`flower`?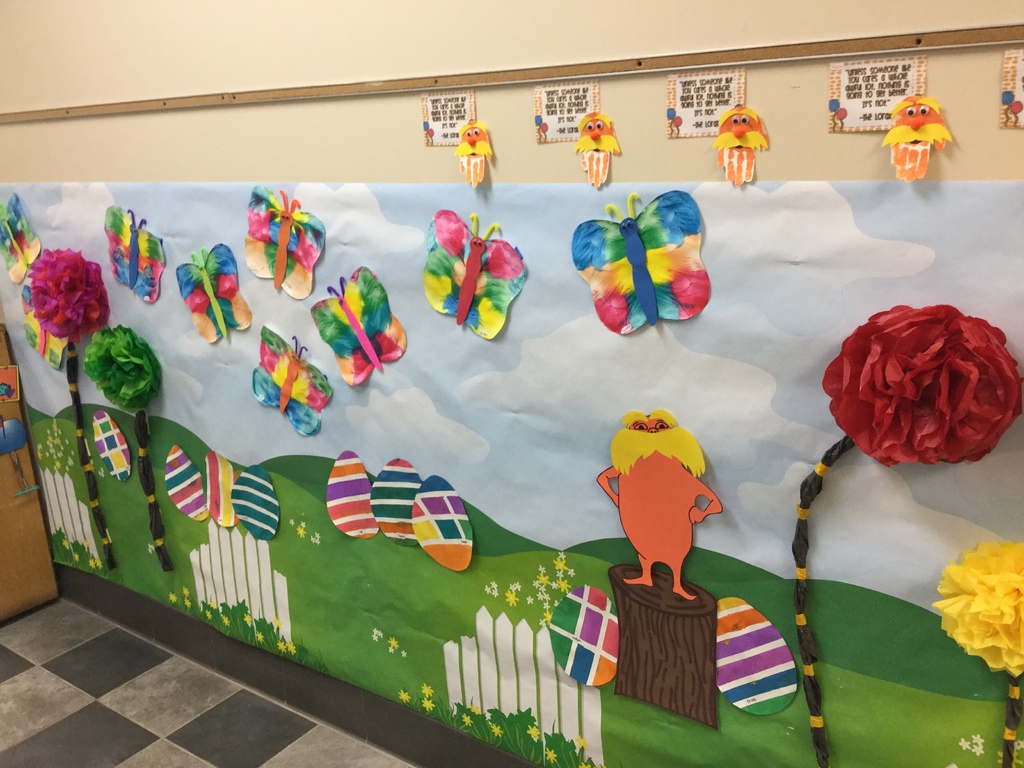
bbox=[459, 712, 475, 726]
